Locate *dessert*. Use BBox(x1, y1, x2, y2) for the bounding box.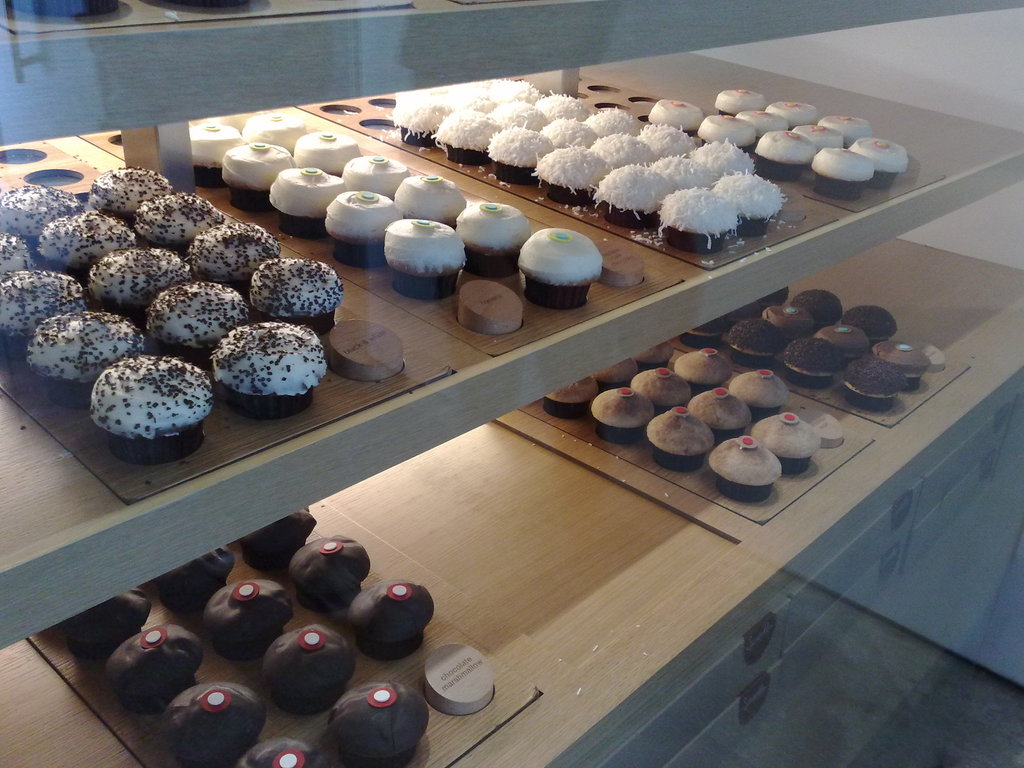
BBox(526, 226, 608, 309).
